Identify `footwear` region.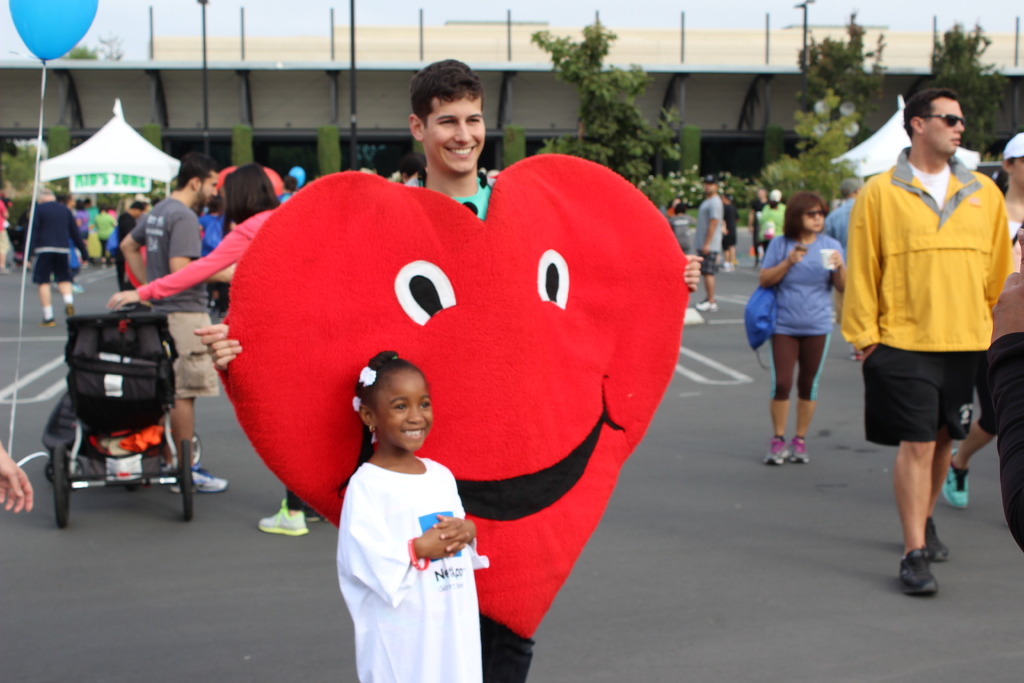
Region: region(904, 537, 964, 600).
